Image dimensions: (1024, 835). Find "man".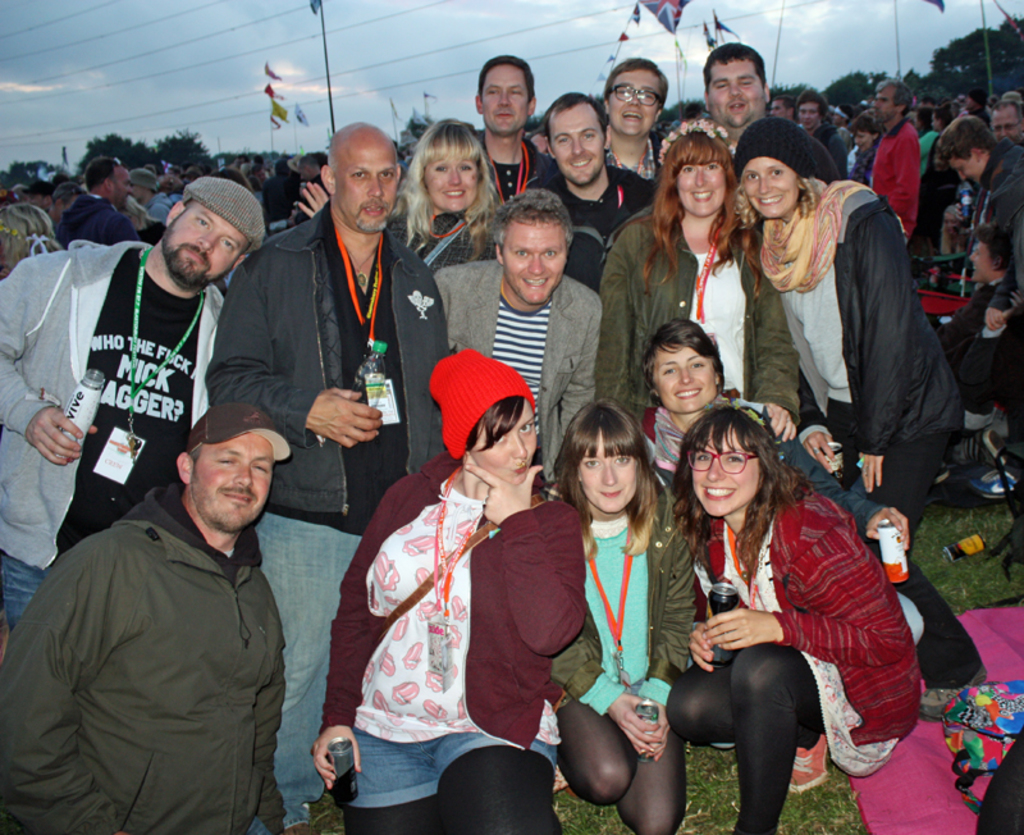
bbox(600, 51, 675, 223).
